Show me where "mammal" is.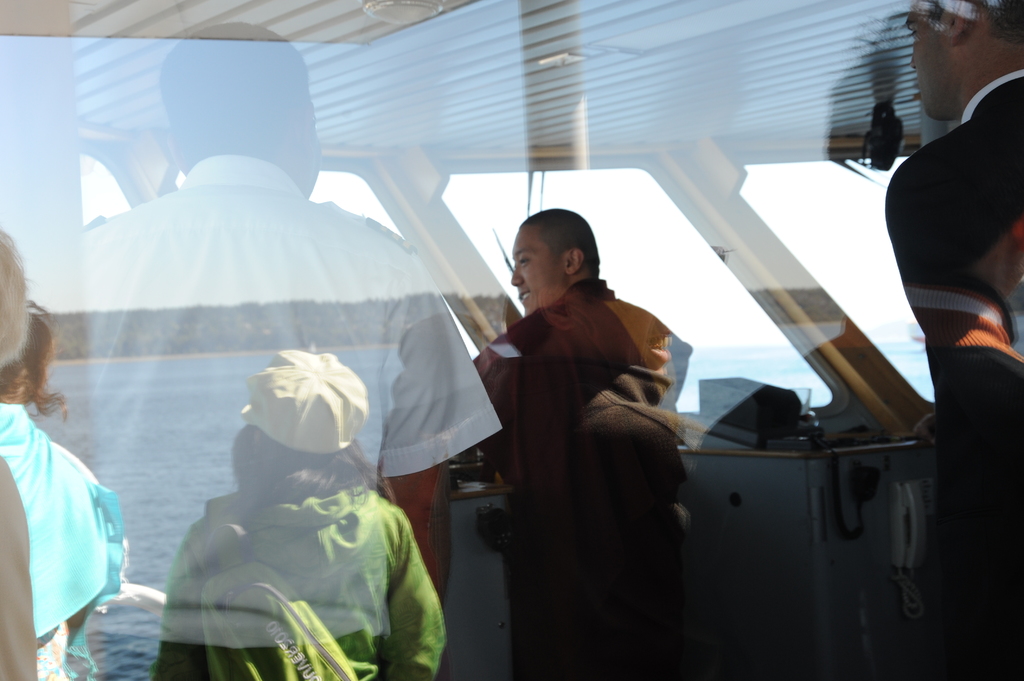
"mammal" is at BBox(0, 451, 38, 680).
